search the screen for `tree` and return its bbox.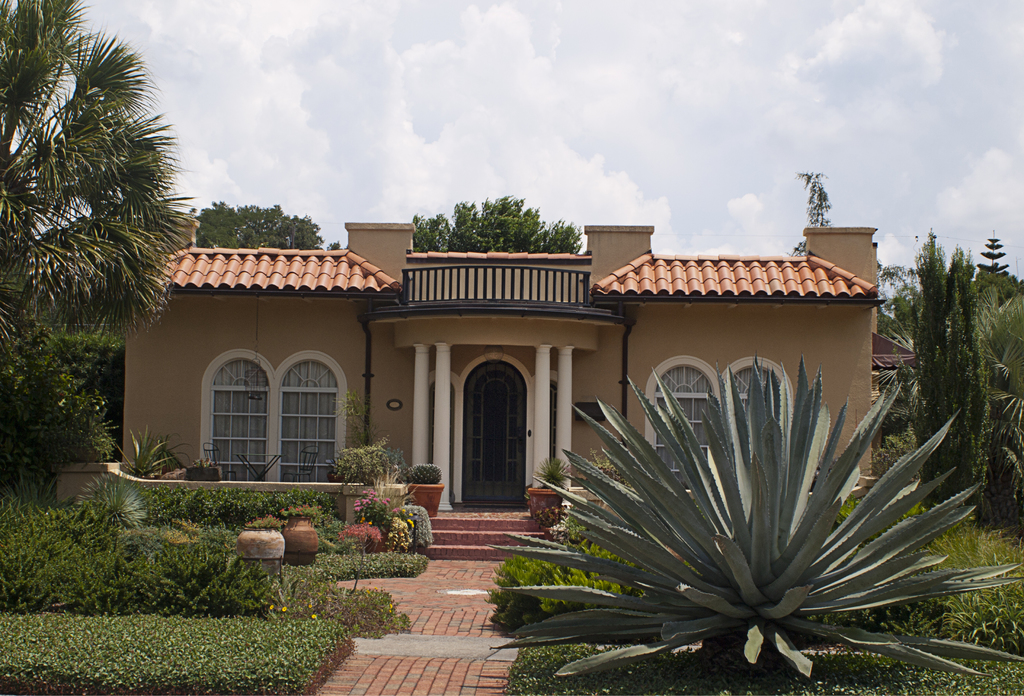
Found: locate(0, 0, 202, 406).
